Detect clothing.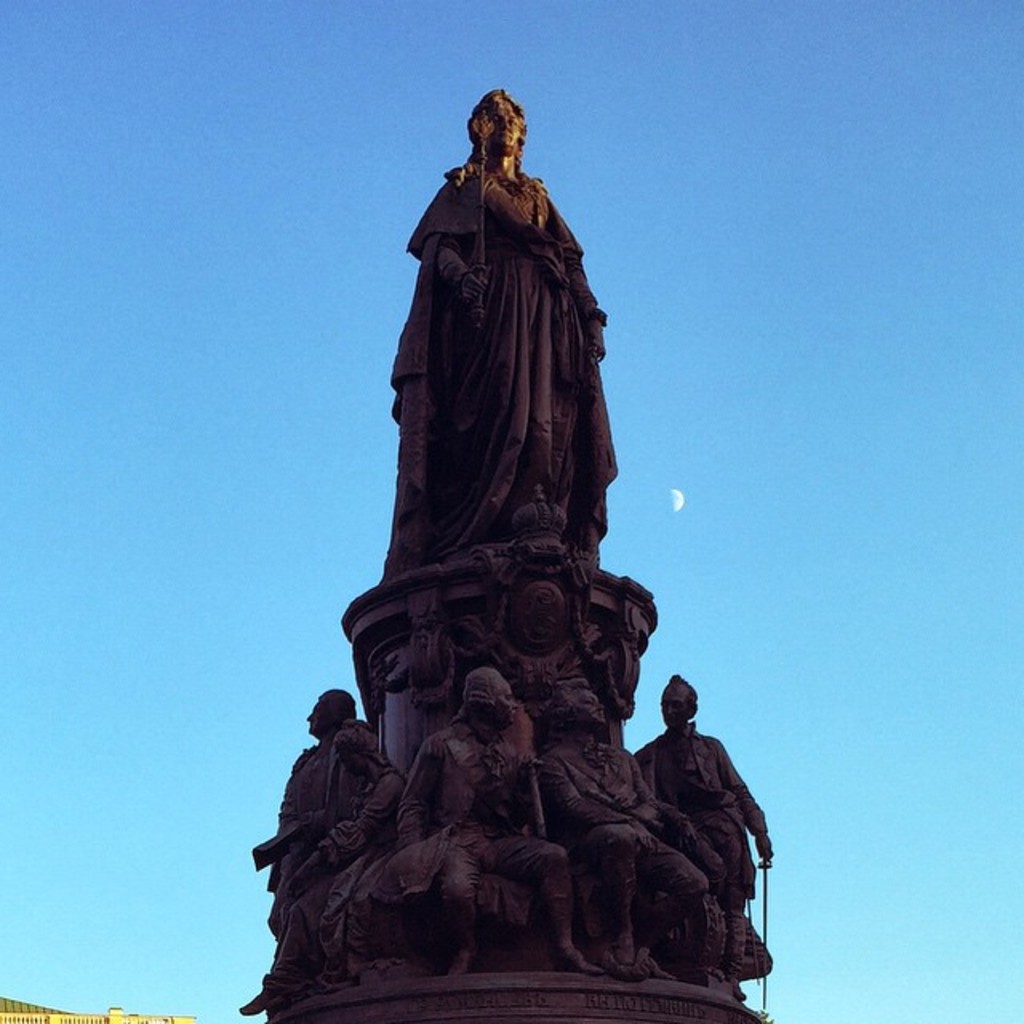
Detected at bbox=[627, 710, 768, 957].
